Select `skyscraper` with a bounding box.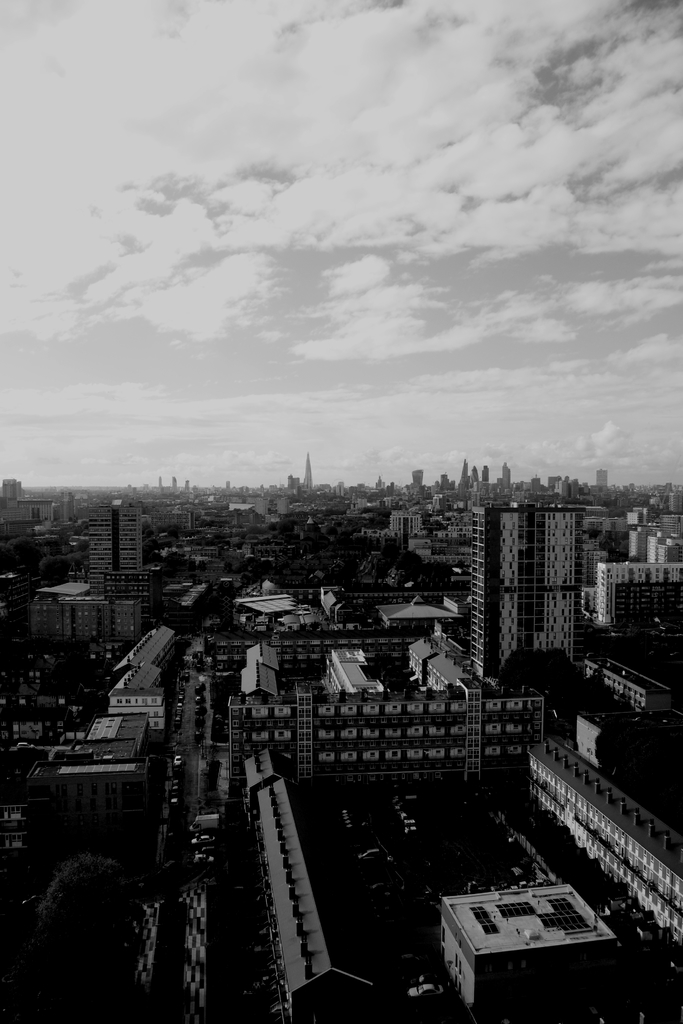
left=458, top=460, right=468, bottom=484.
